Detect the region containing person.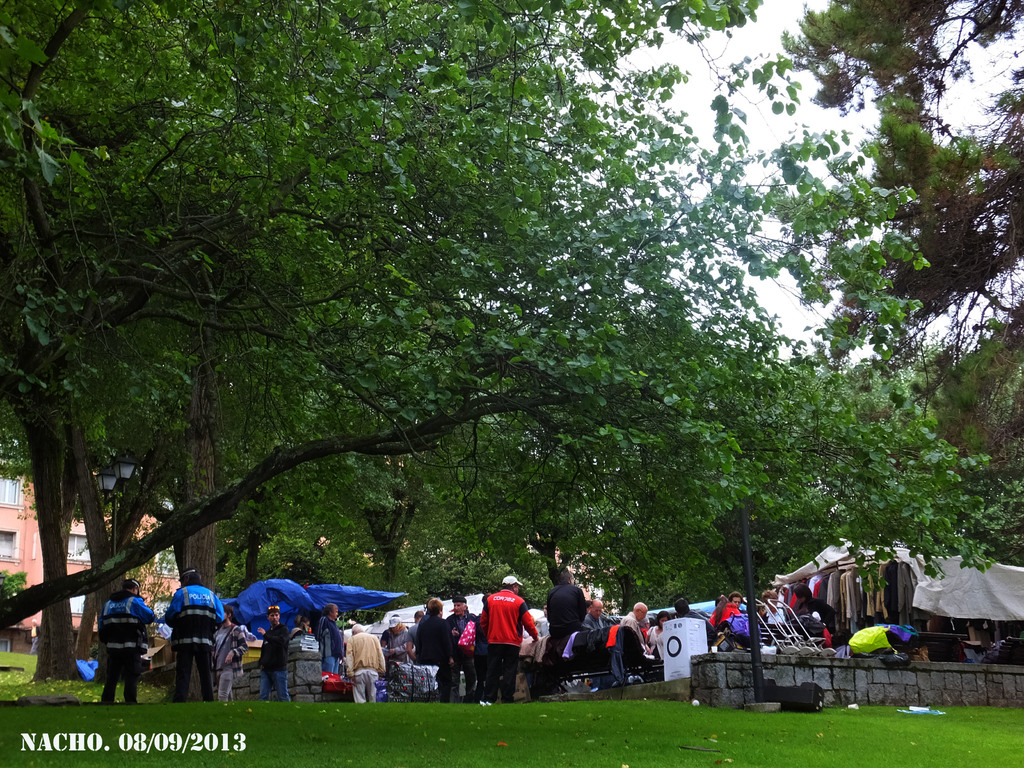
(left=316, top=604, right=344, bottom=664).
